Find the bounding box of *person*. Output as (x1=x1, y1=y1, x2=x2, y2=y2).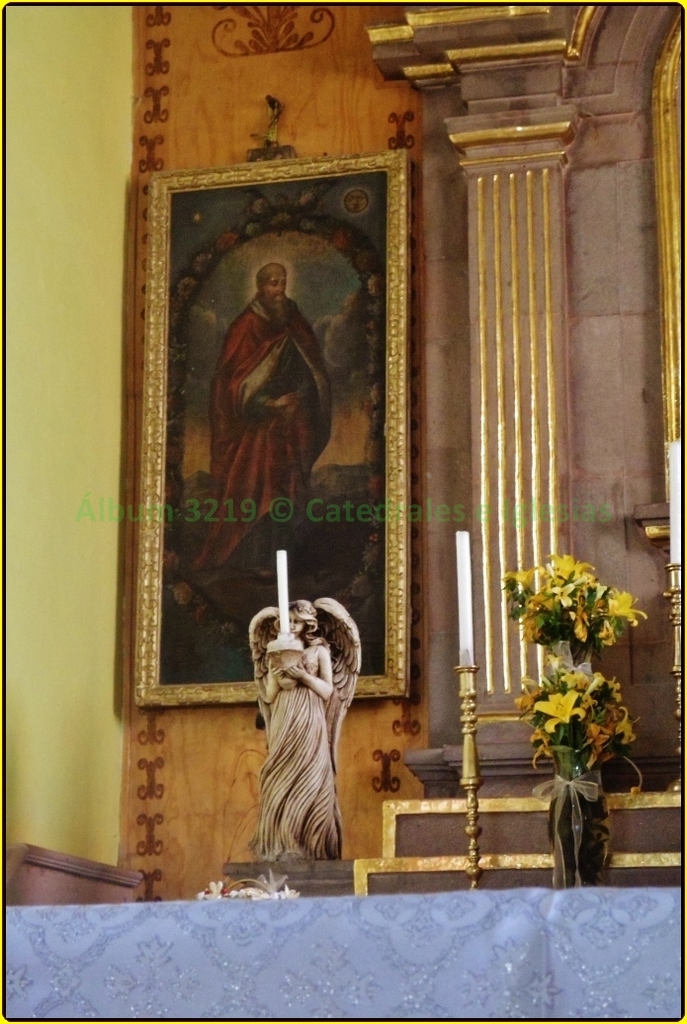
(x1=266, y1=599, x2=348, y2=861).
